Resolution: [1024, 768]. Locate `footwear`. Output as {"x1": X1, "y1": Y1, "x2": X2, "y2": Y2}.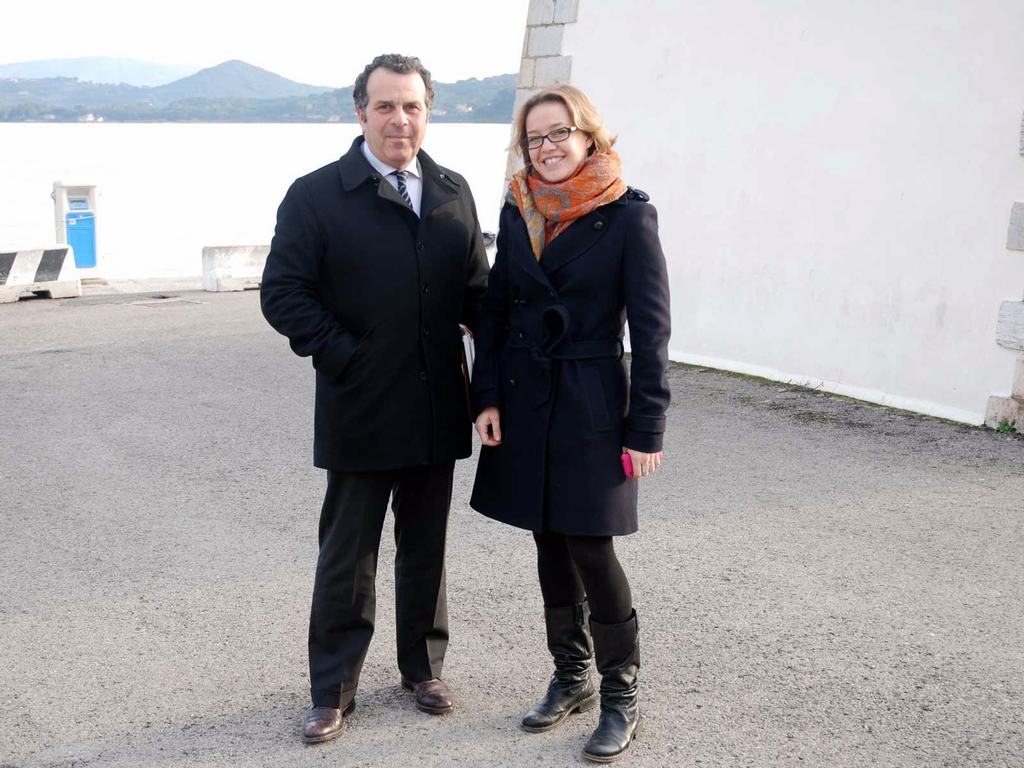
{"x1": 524, "y1": 666, "x2": 599, "y2": 726}.
